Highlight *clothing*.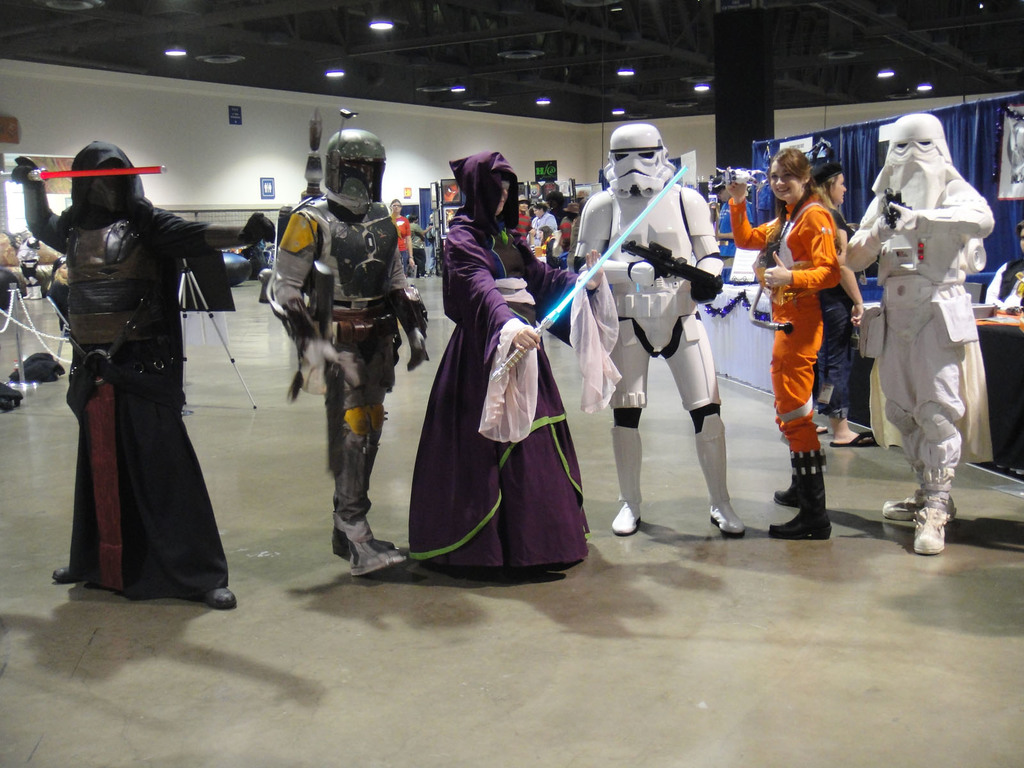
Highlighted region: x1=28, y1=120, x2=230, y2=594.
